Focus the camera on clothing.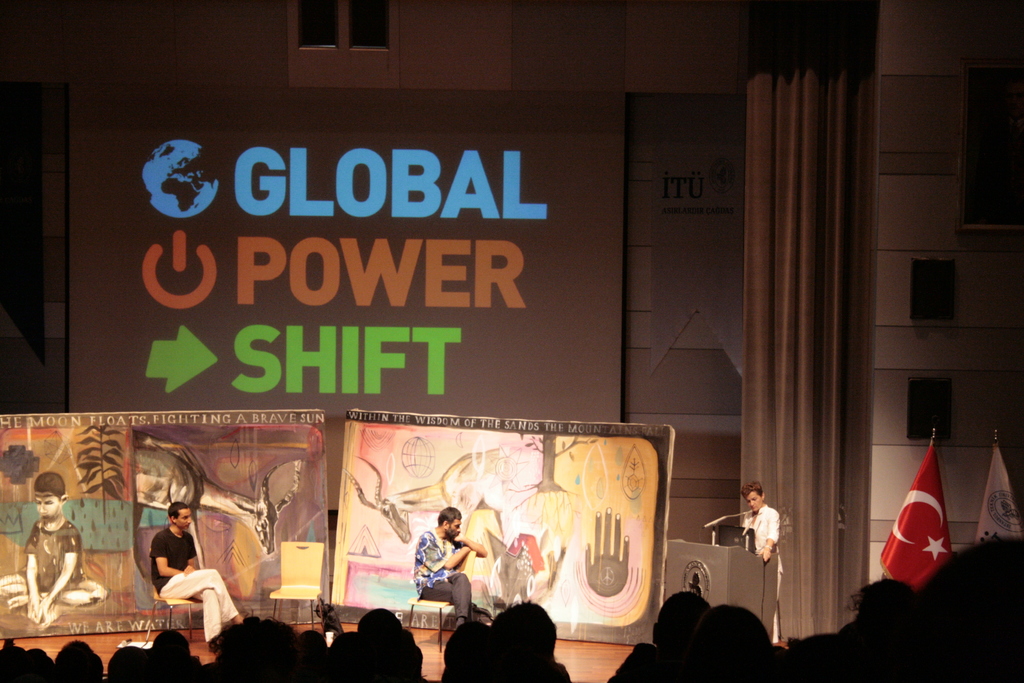
Focus region: region(419, 574, 471, 619).
